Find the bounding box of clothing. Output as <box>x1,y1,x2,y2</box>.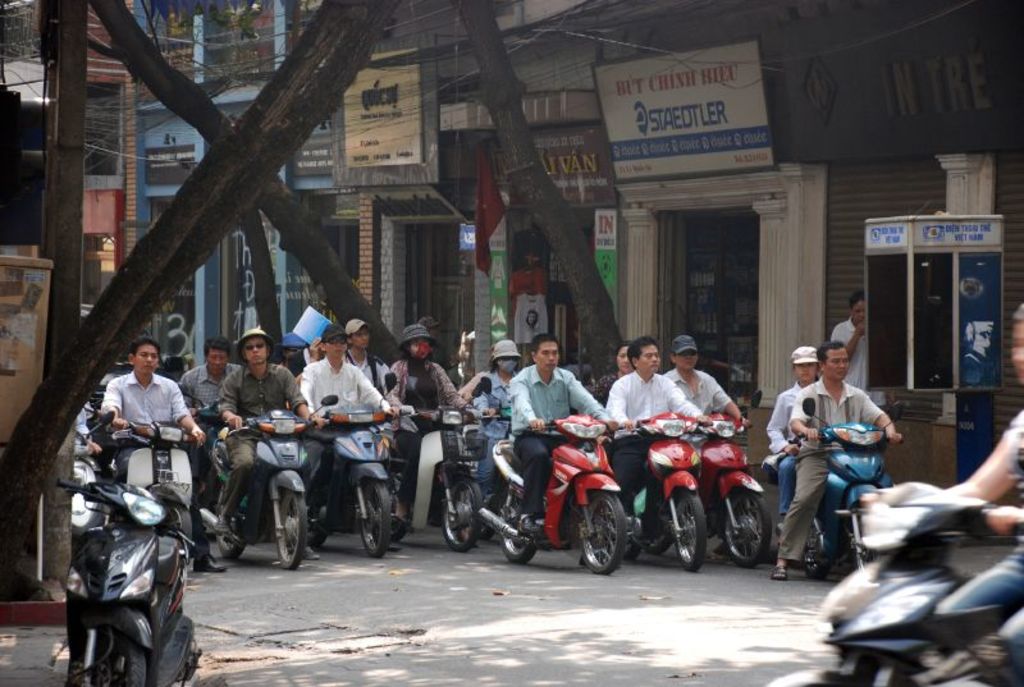
<box>826,292,886,416</box>.
